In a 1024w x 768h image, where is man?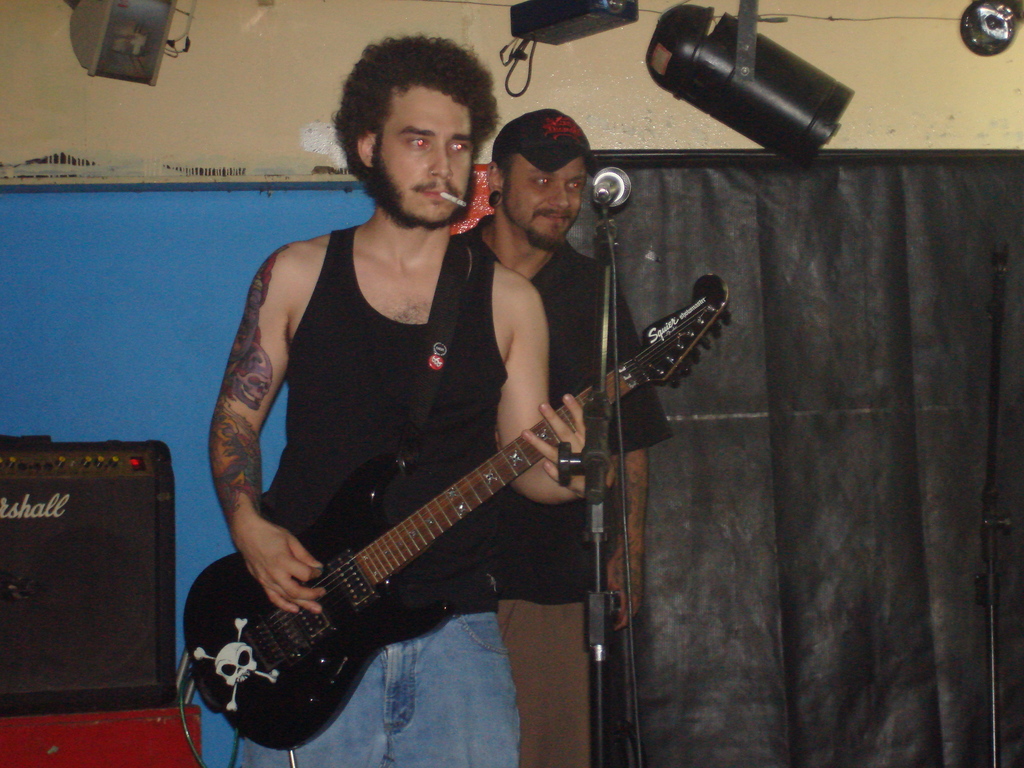
region(219, 60, 561, 683).
